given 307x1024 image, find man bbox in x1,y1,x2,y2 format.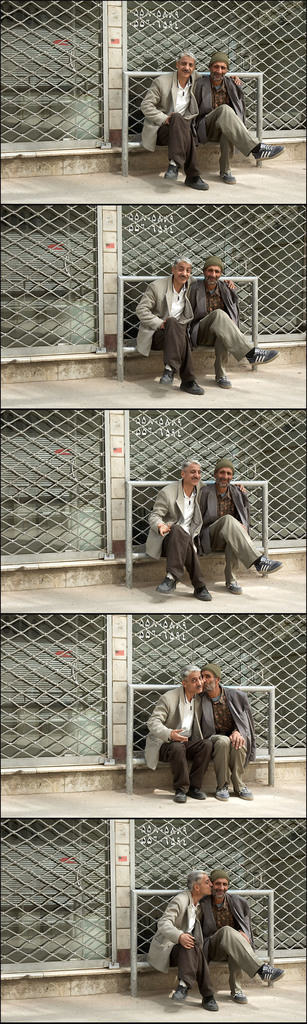
199,868,285,1003.
